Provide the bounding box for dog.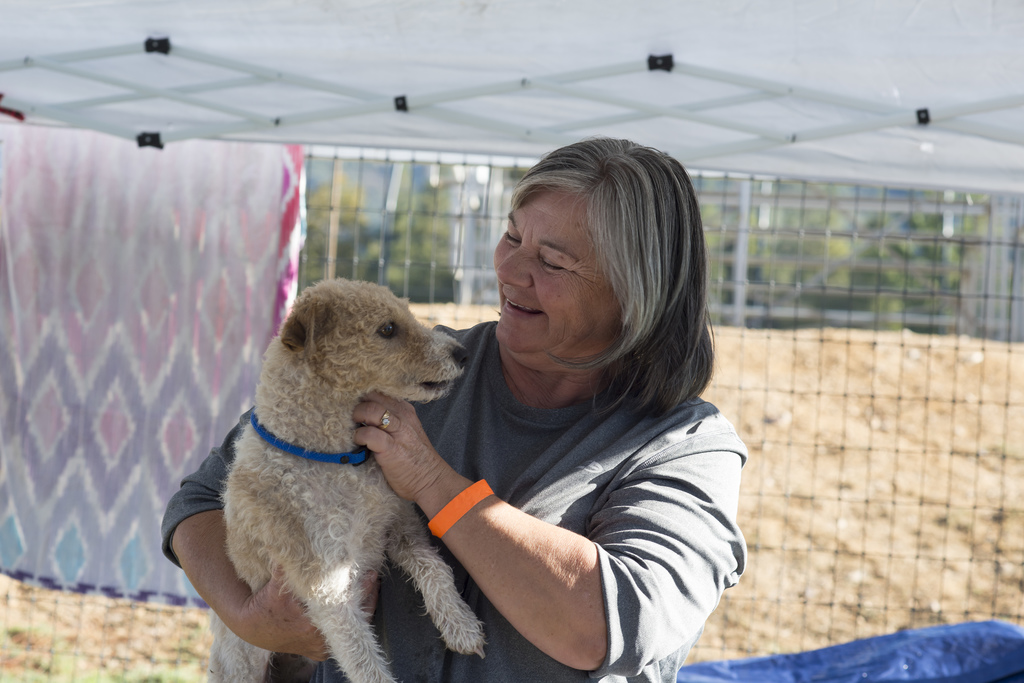
204,275,490,682.
